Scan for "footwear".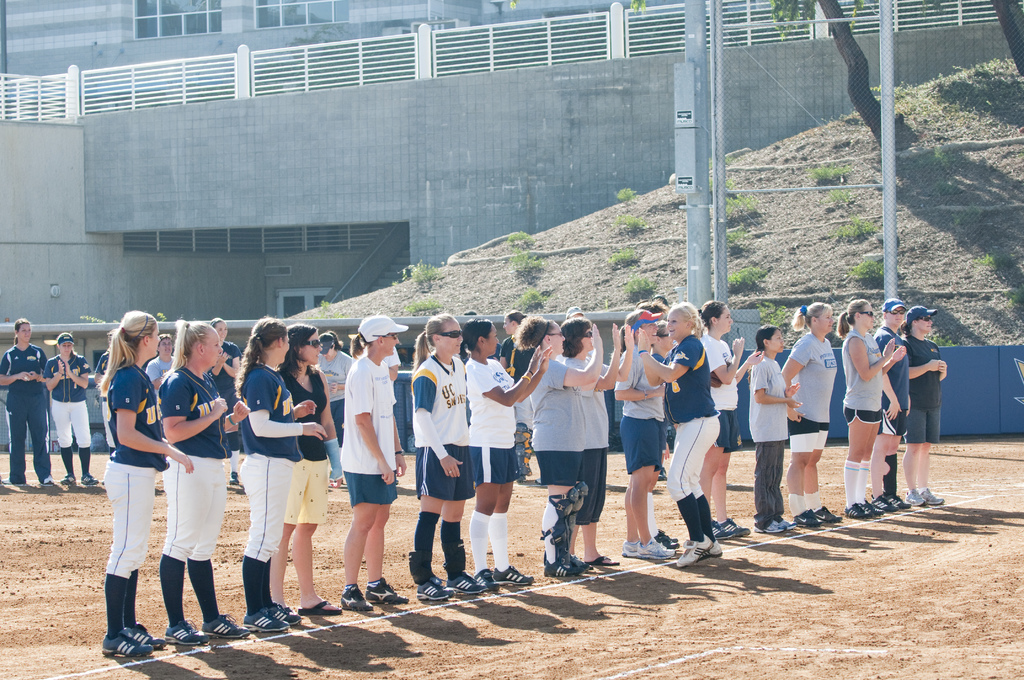
Scan result: region(0, 473, 29, 491).
